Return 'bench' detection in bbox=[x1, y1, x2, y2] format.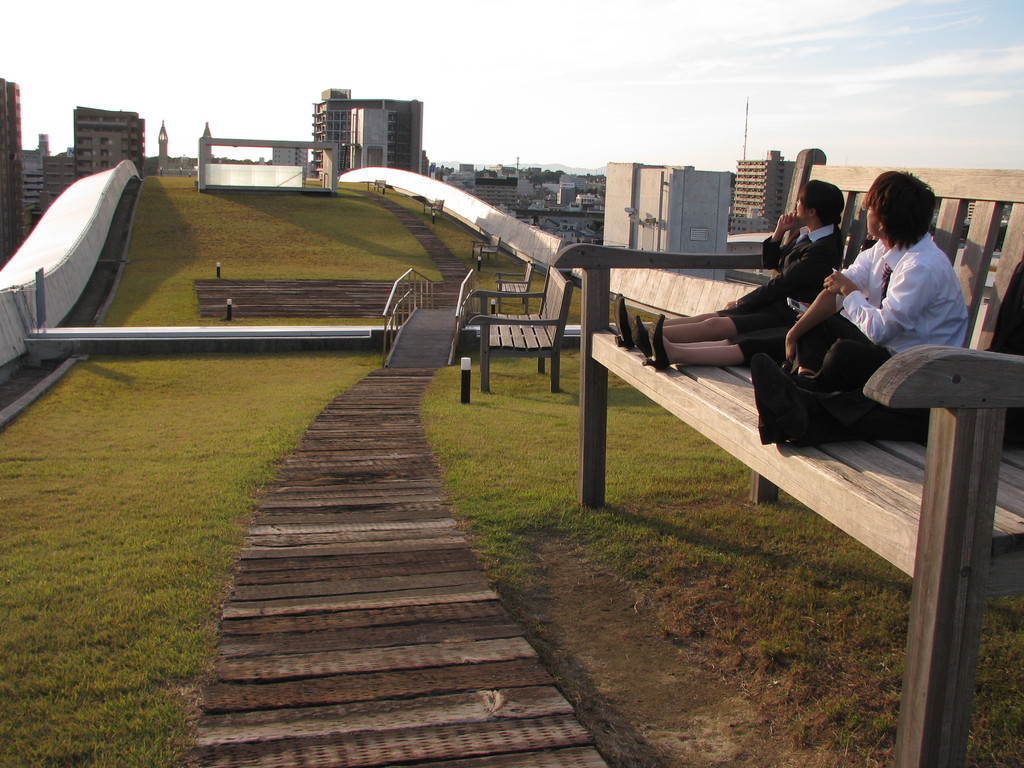
bbox=[369, 182, 386, 196].
